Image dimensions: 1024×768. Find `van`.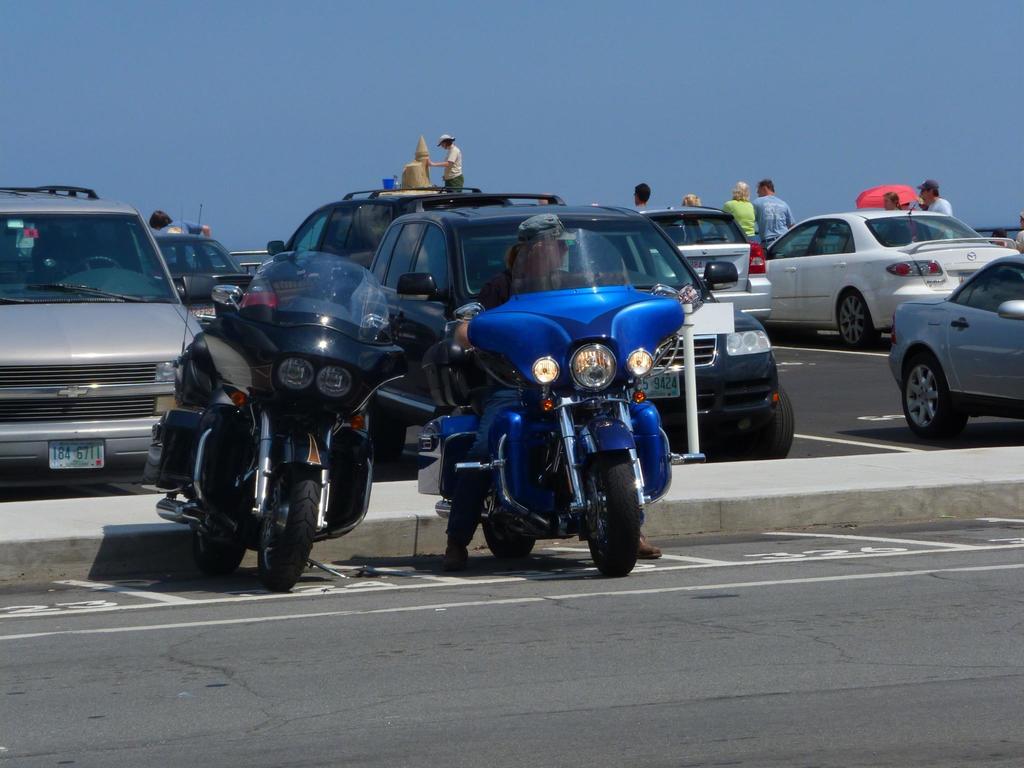
x1=0 y1=180 x2=209 y2=471.
